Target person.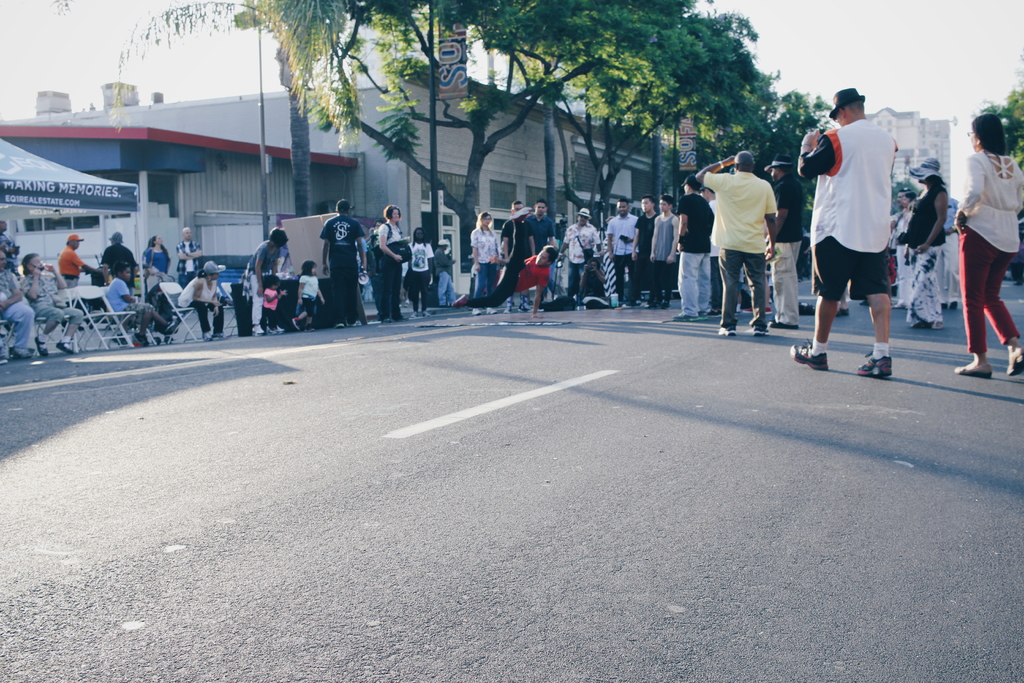
Target region: x1=374, y1=202, x2=412, y2=324.
